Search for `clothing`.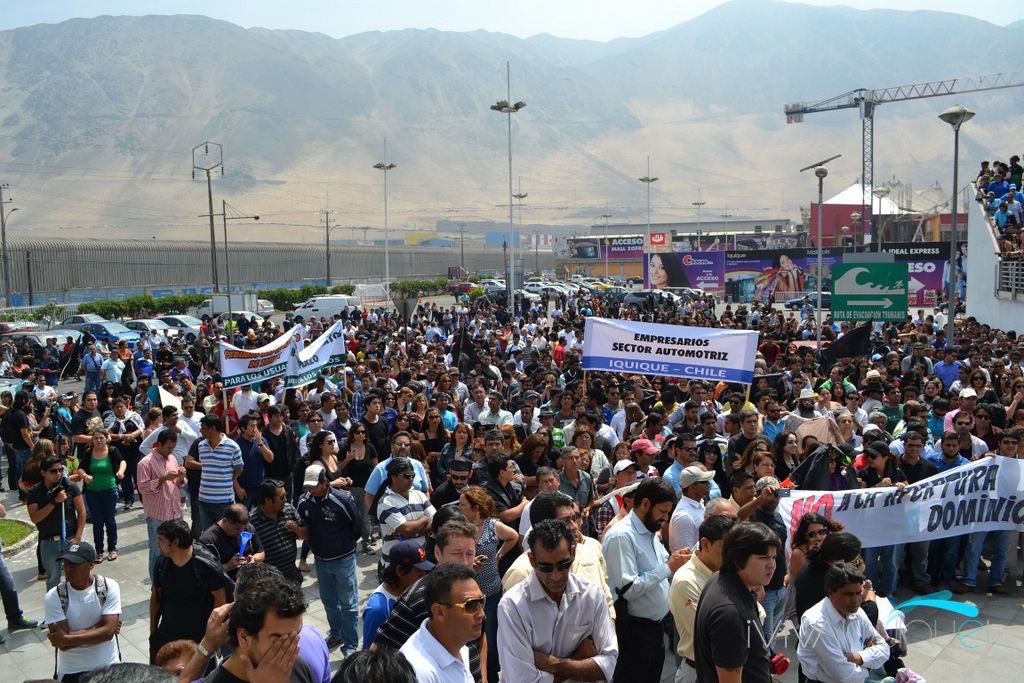
Found at (left=82, top=445, right=131, bottom=553).
